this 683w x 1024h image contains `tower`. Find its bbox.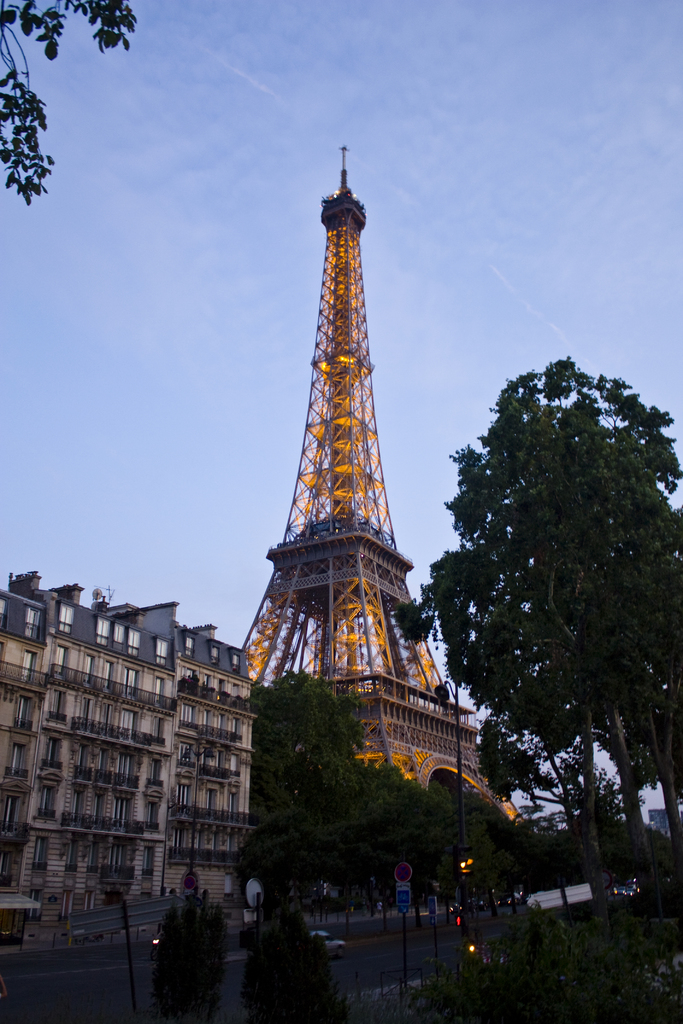
BBox(218, 115, 470, 902).
